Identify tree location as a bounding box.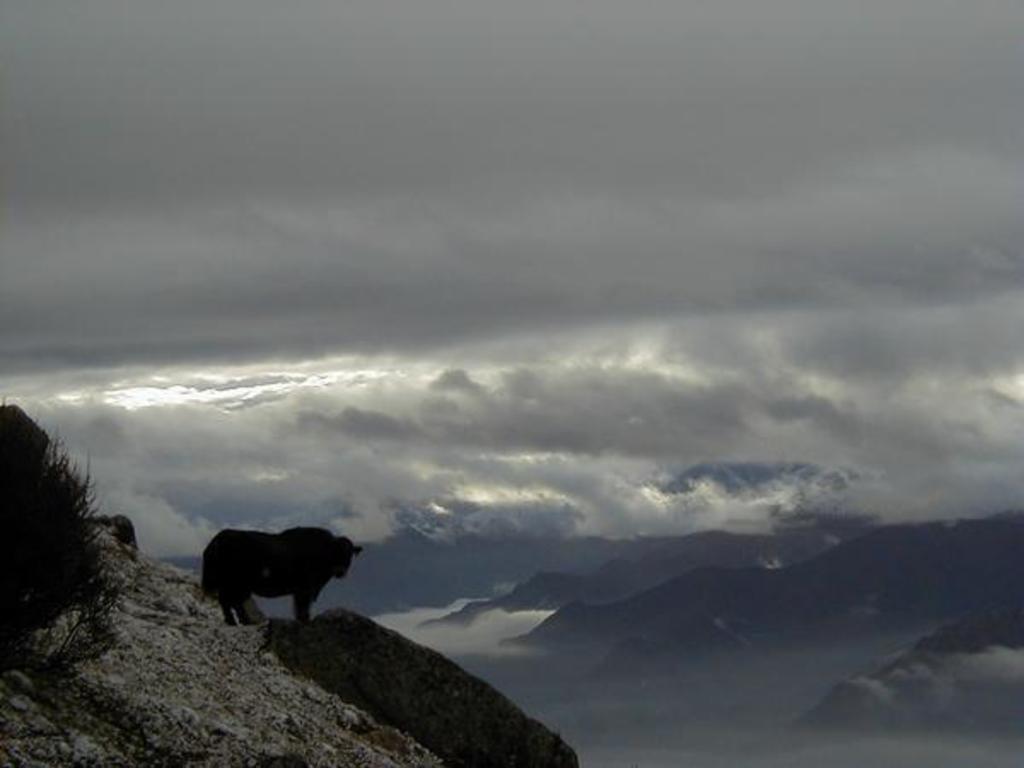
0/396/137/693.
